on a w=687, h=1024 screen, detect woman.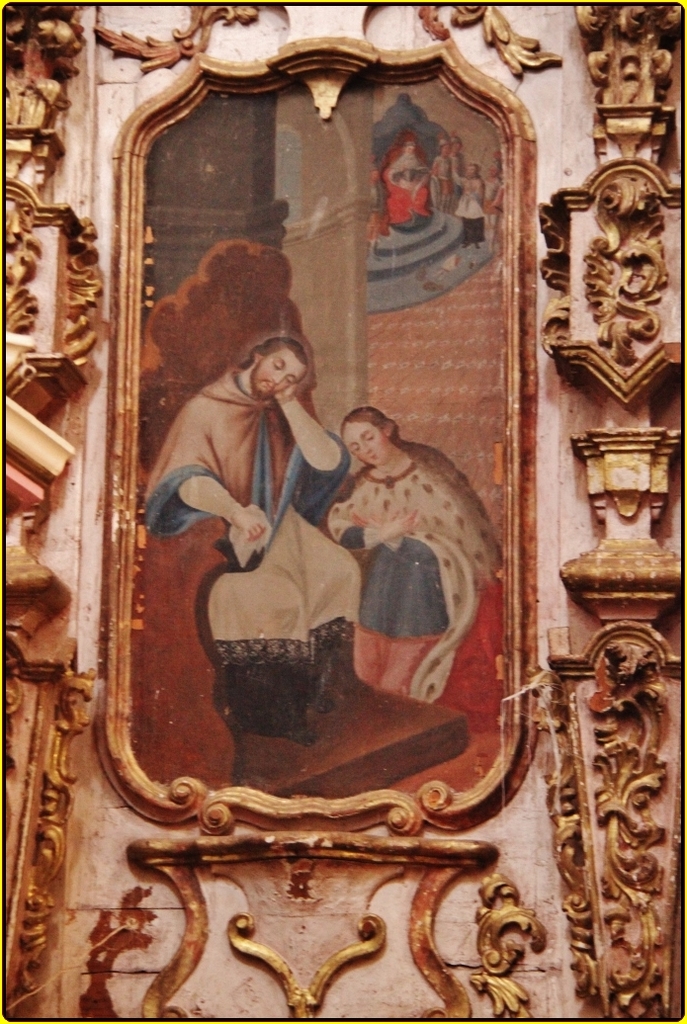
locate(290, 367, 506, 760).
